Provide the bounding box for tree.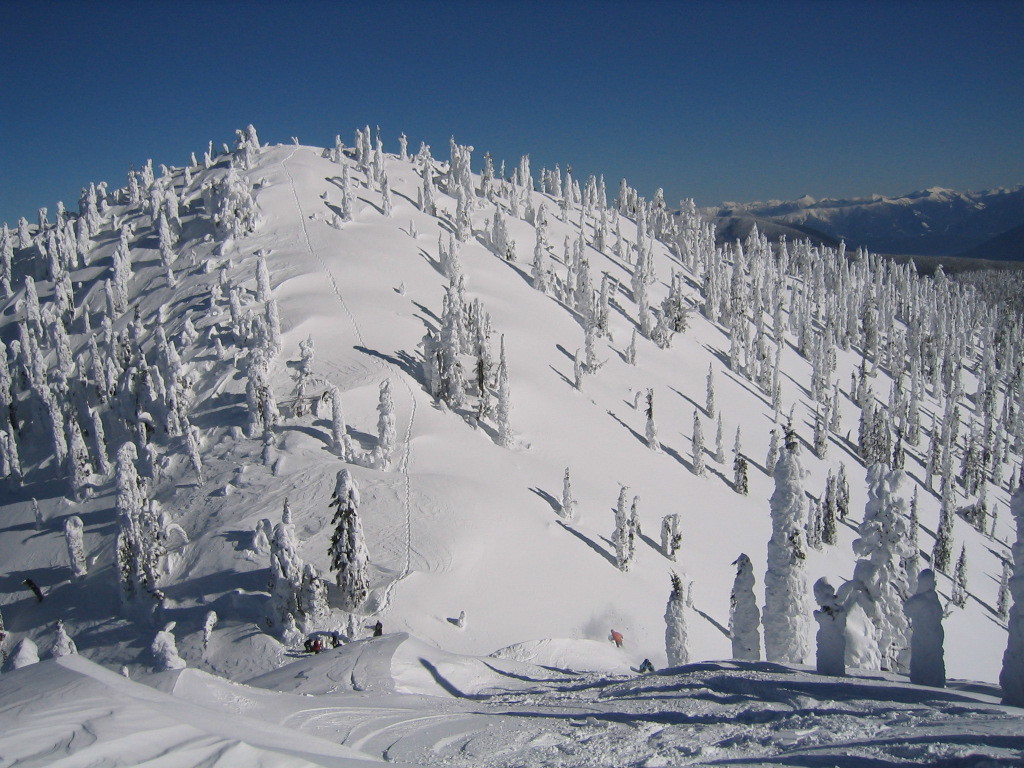
[x1=558, y1=464, x2=577, y2=521].
